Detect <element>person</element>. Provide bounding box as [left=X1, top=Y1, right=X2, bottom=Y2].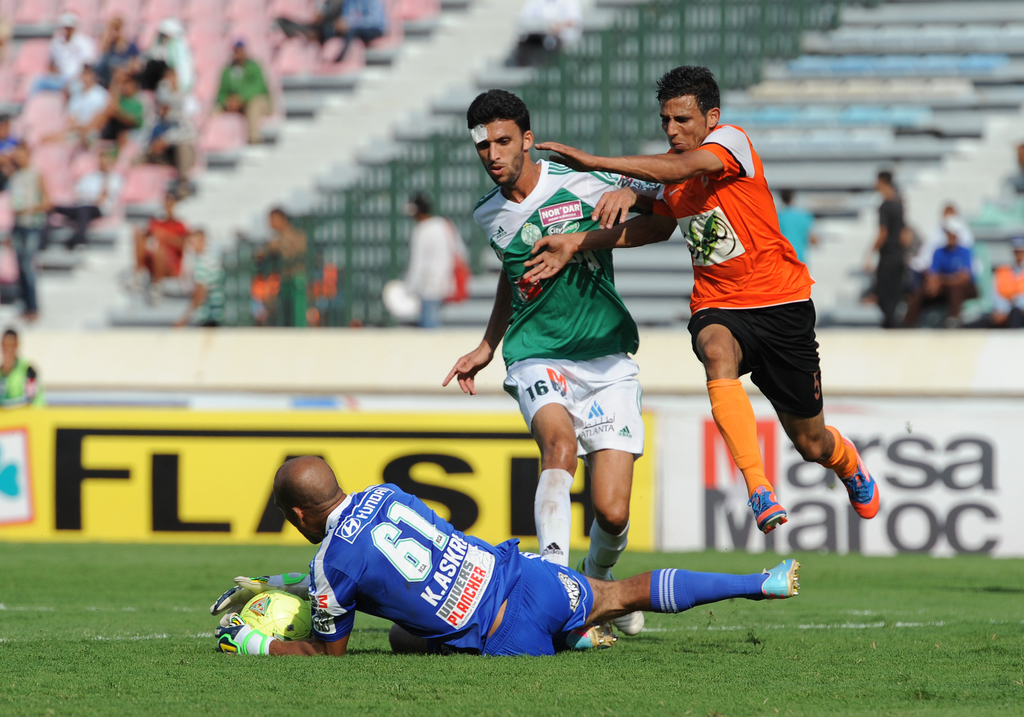
[left=522, top=63, right=879, bottom=532].
